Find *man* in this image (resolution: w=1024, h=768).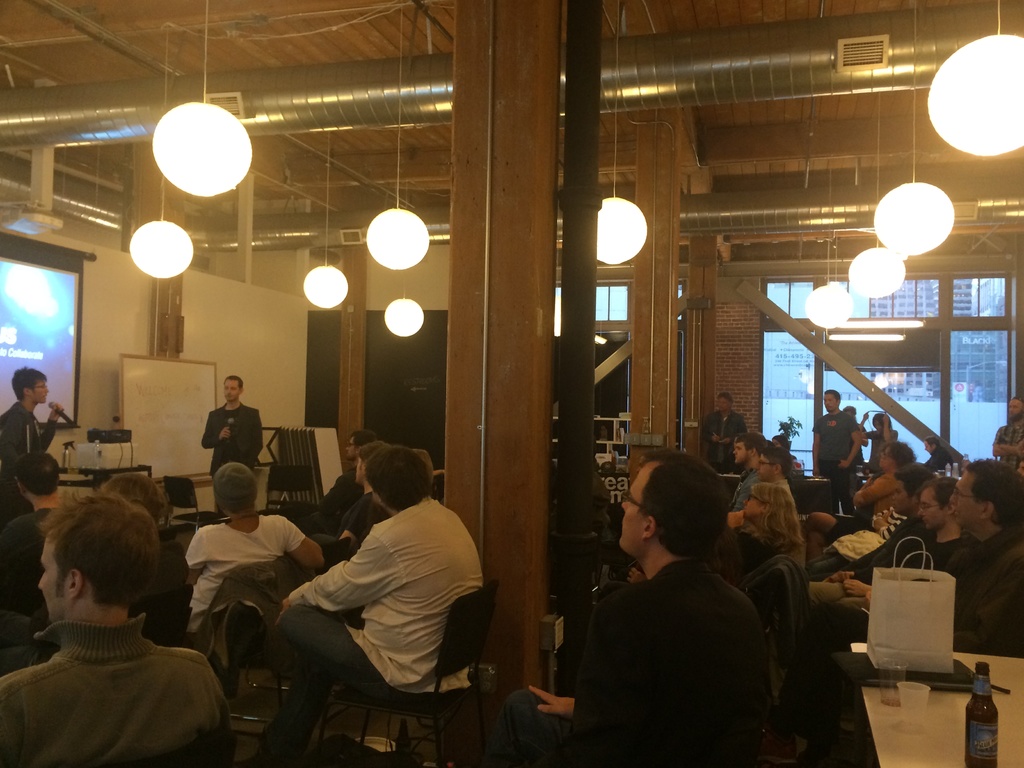
<bbox>248, 445, 483, 767</bbox>.
